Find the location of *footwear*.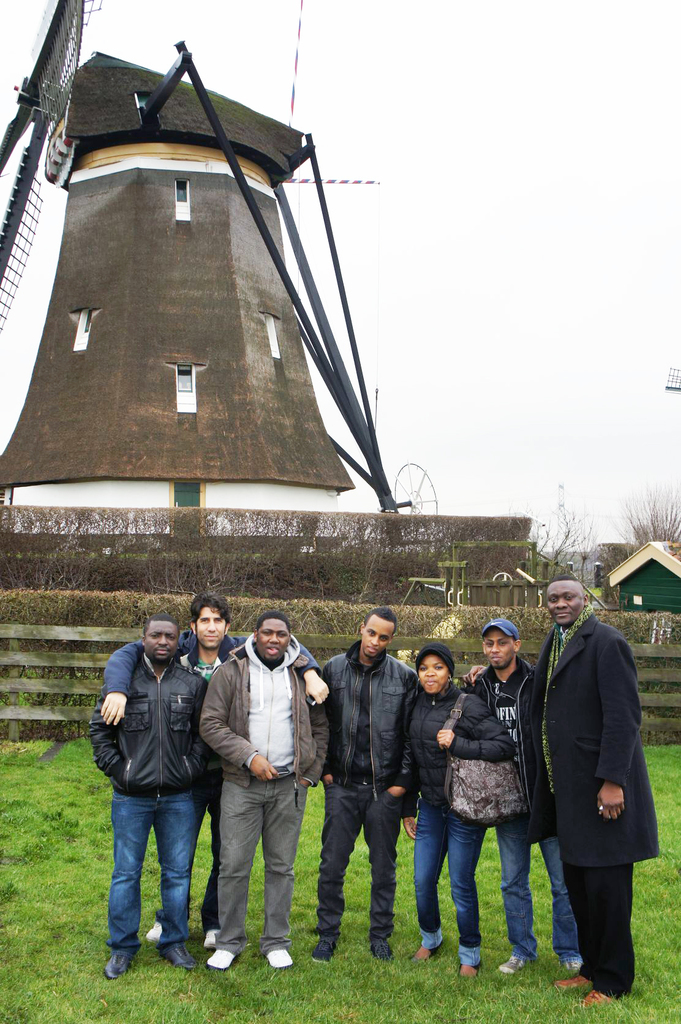
Location: (left=160, top=940, right=205, bottom=971).
